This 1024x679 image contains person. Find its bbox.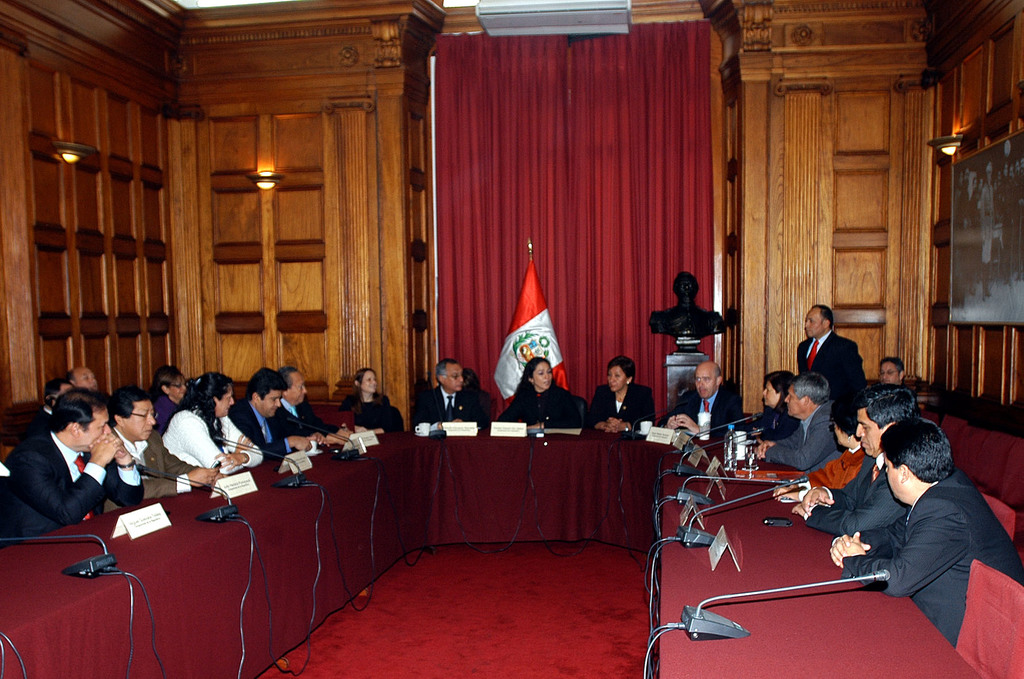
box=[67, 364, 102, 397].
